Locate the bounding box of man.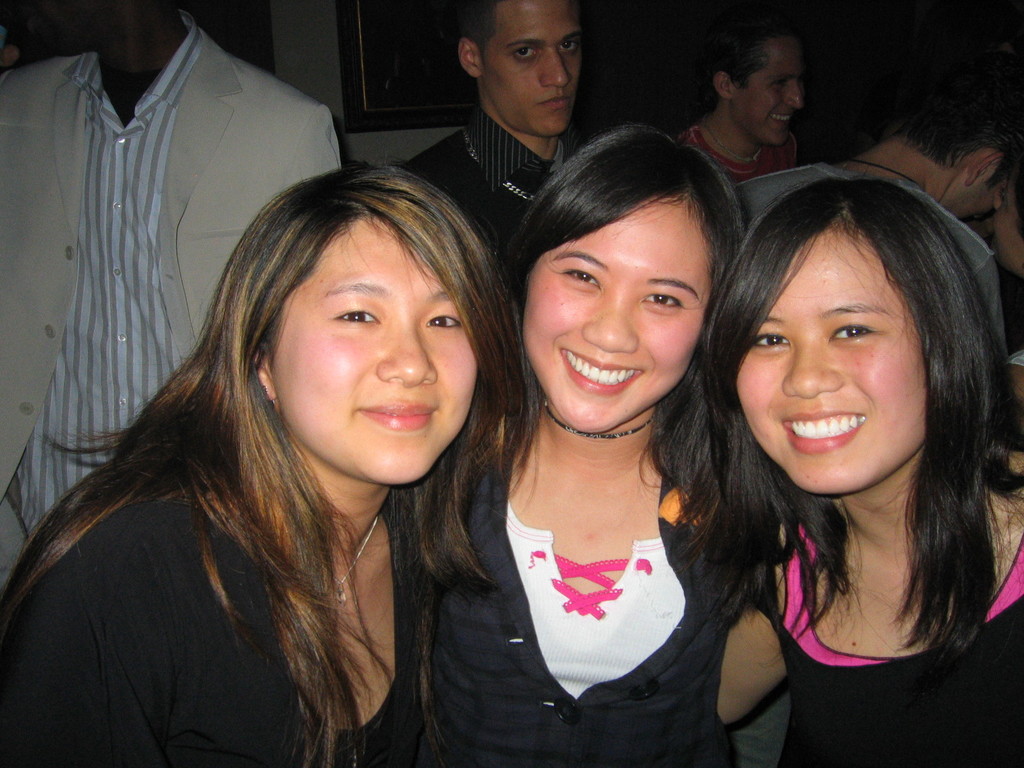
Bounding box: select_region(0, 0, 346, 577).
